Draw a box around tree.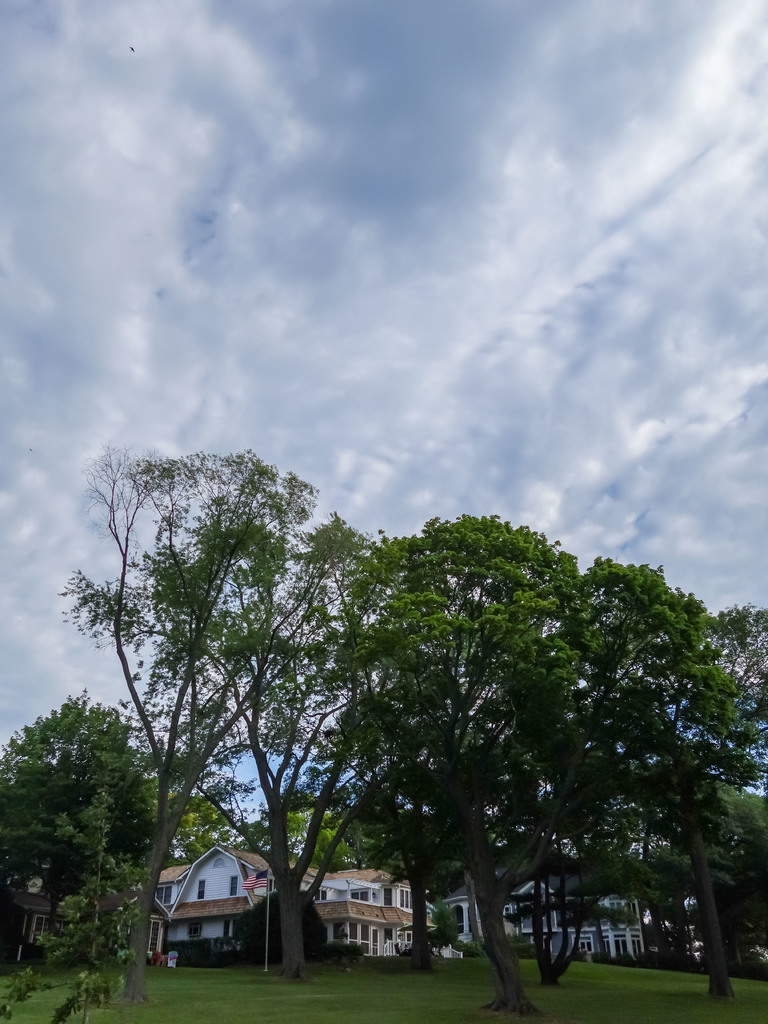
locate(49, 431, 364, 982).
